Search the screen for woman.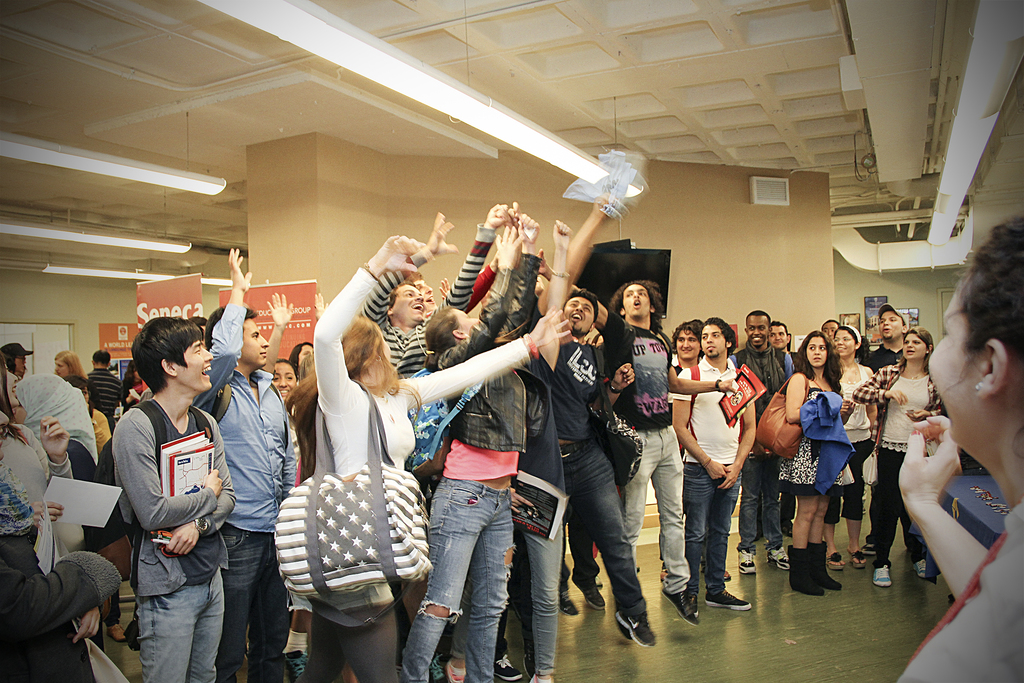
Found at <bbox>399, 213, 540, 682</bbox>.
